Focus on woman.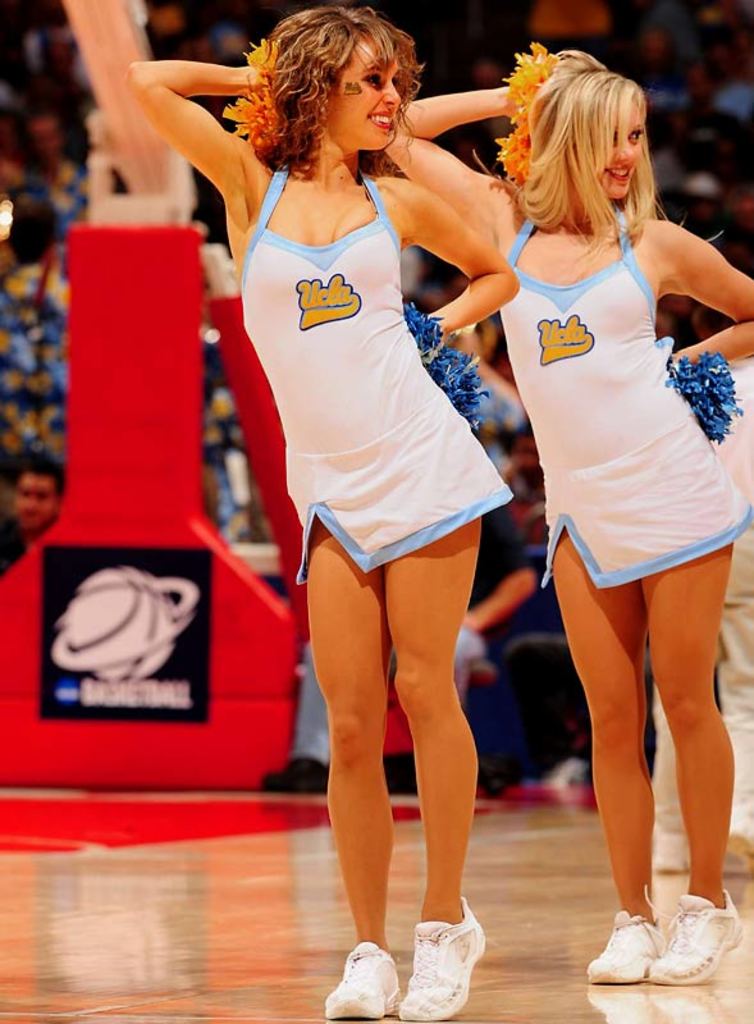
Focused at bbox=(451, 38, 753, 1001).
